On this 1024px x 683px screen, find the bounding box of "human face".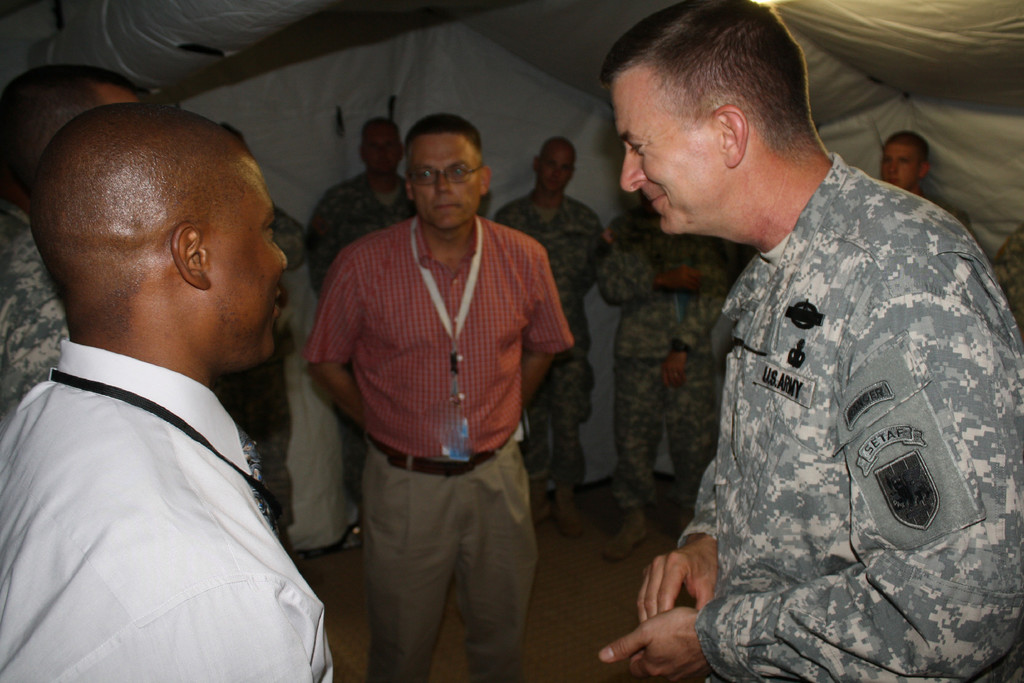
Bounding box: bbox=(612, 68, 706, 235).
